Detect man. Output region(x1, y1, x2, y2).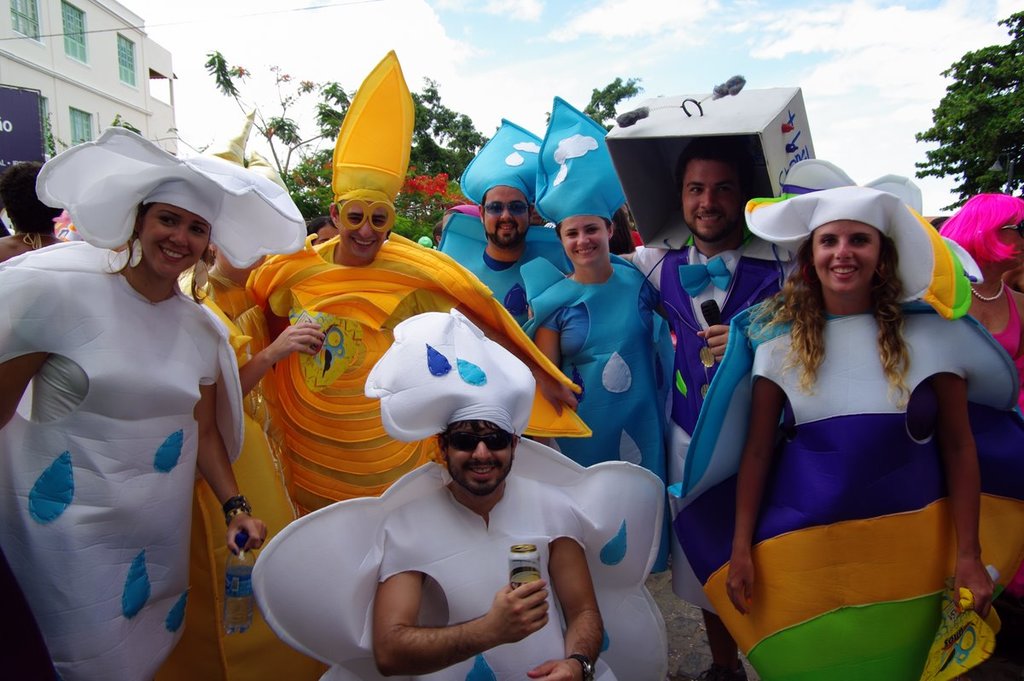
region(369, 307, 609, 680).
